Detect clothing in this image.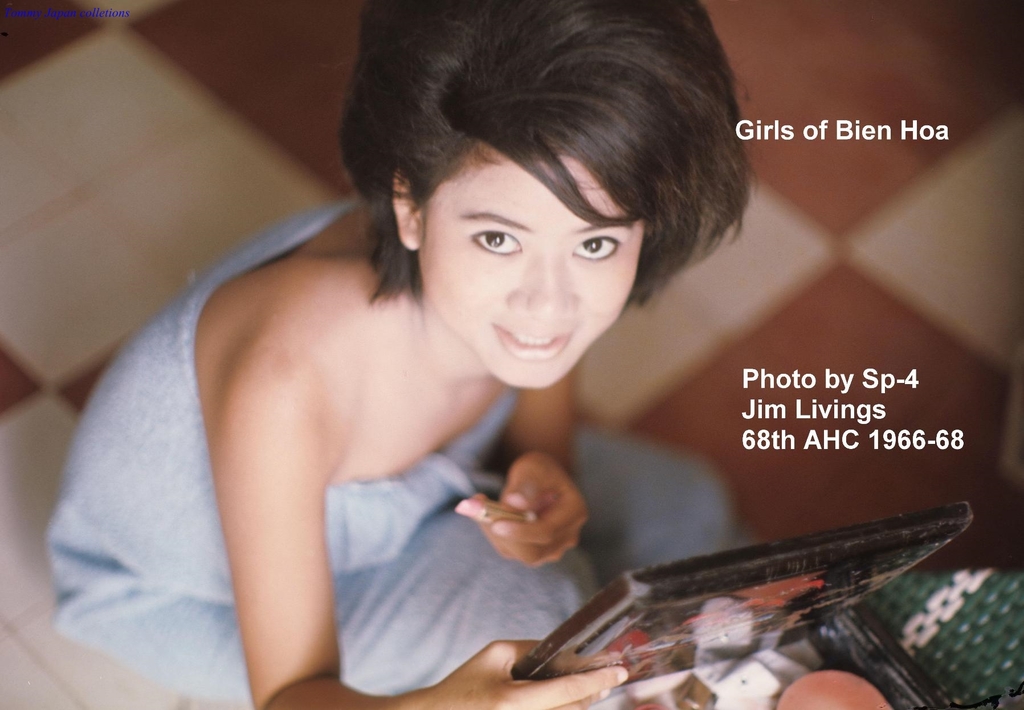
Detection: (x1=53, y1=187, x2=732, y2=709).
